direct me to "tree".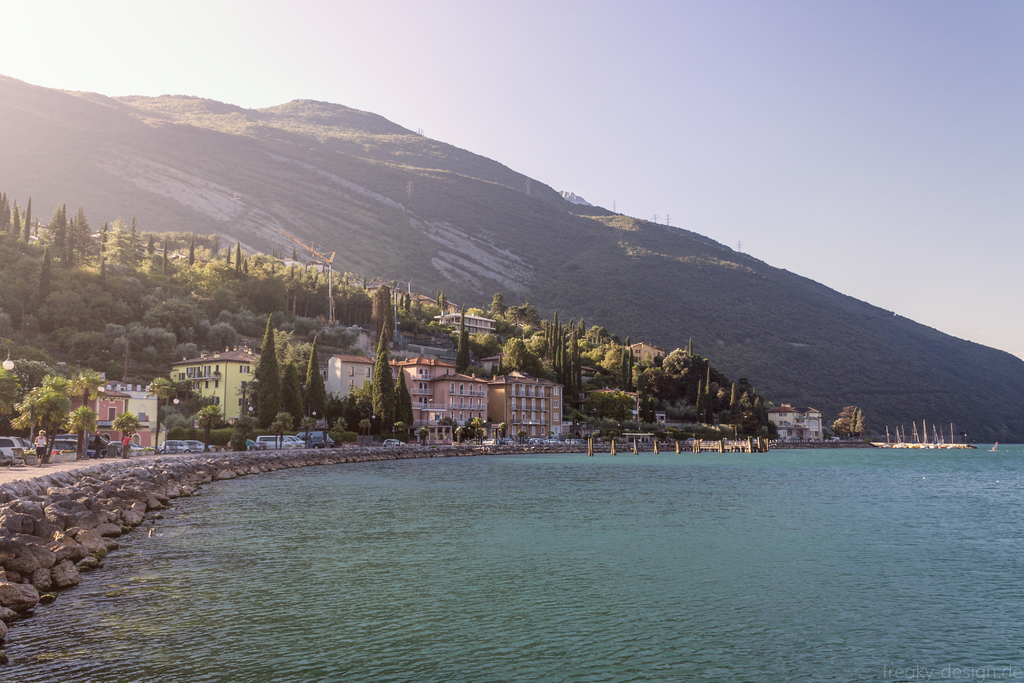
Direction: 847,404,865,435.
